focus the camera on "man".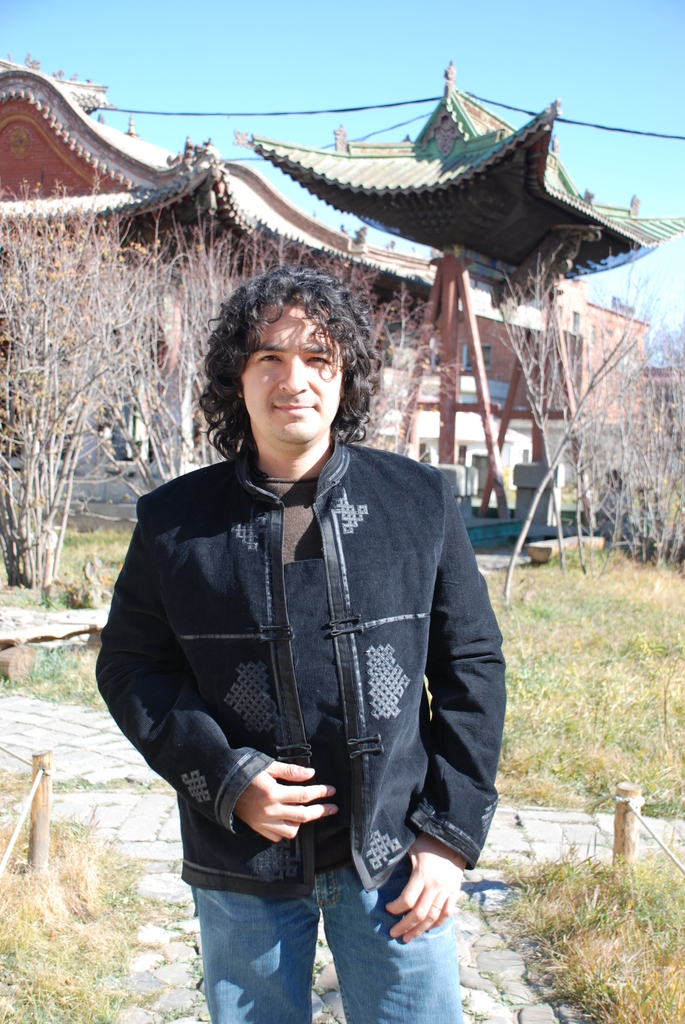
Focus region: crop(107, 241, 518, 993).
